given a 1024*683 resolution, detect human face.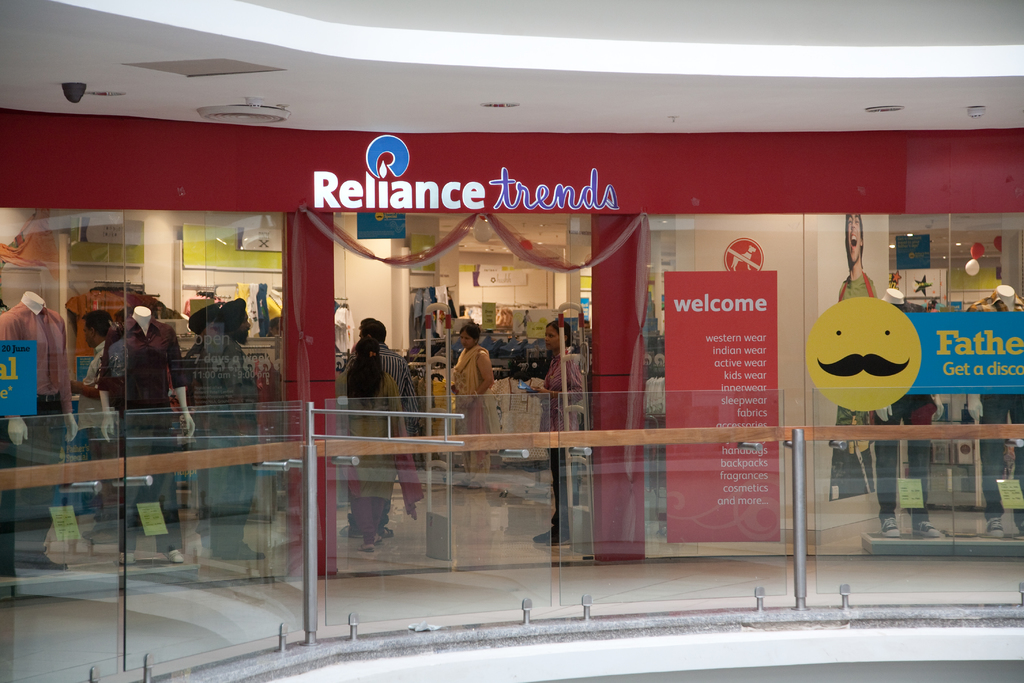
544:325:560:350.
